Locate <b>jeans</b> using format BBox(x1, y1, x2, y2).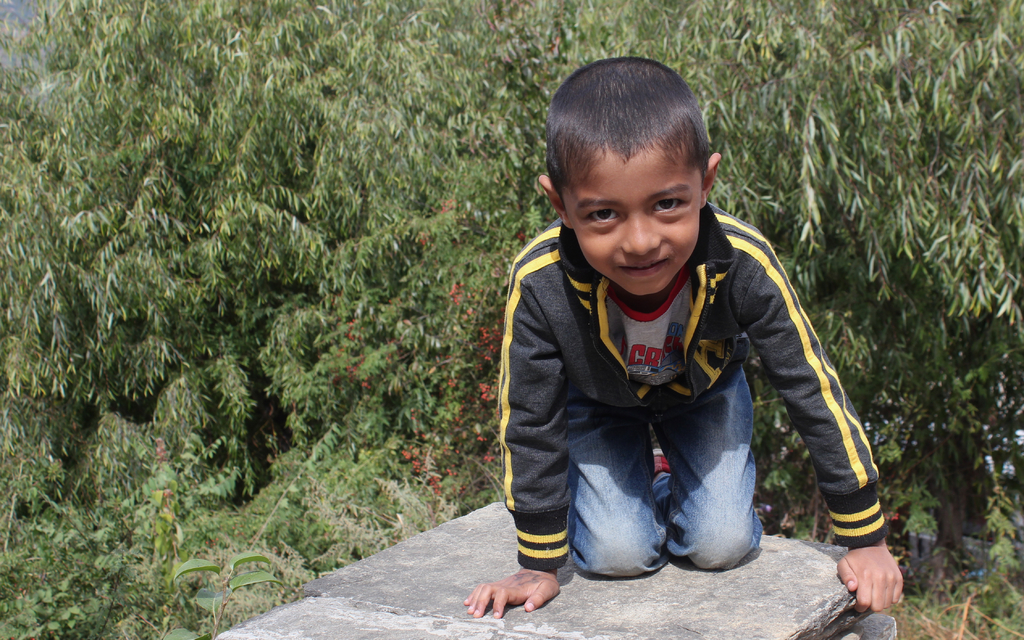
BBox(571, 370, 766, 574).
